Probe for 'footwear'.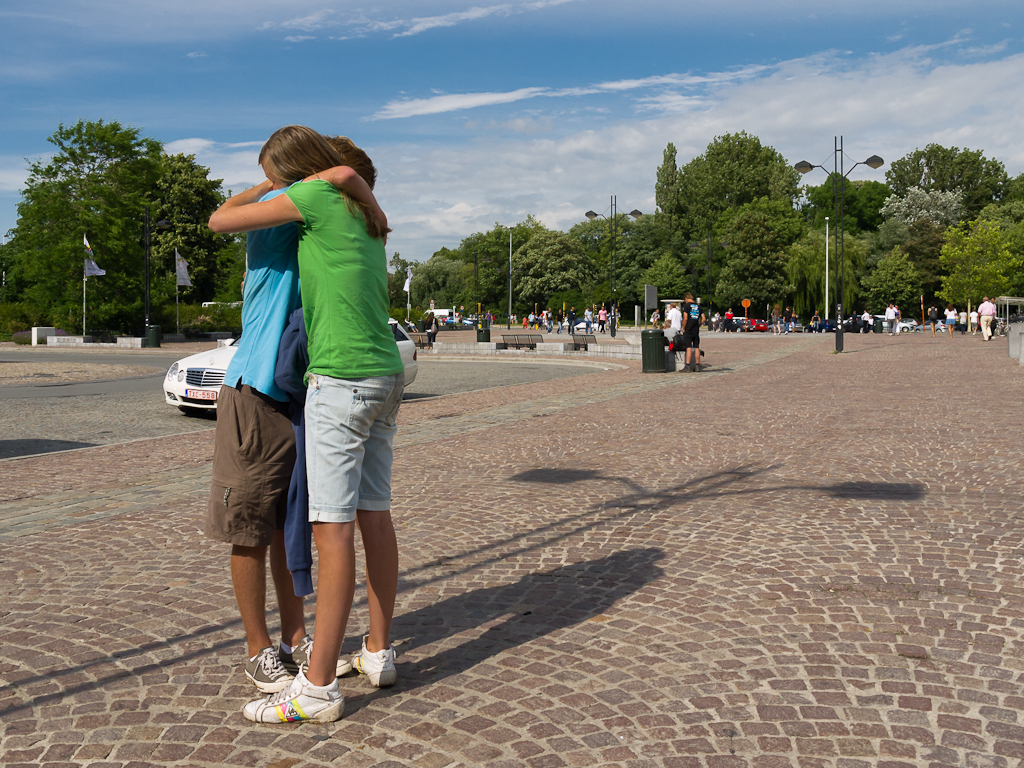
Probe result: (left=693, top=362, right=700, bottom=370).
